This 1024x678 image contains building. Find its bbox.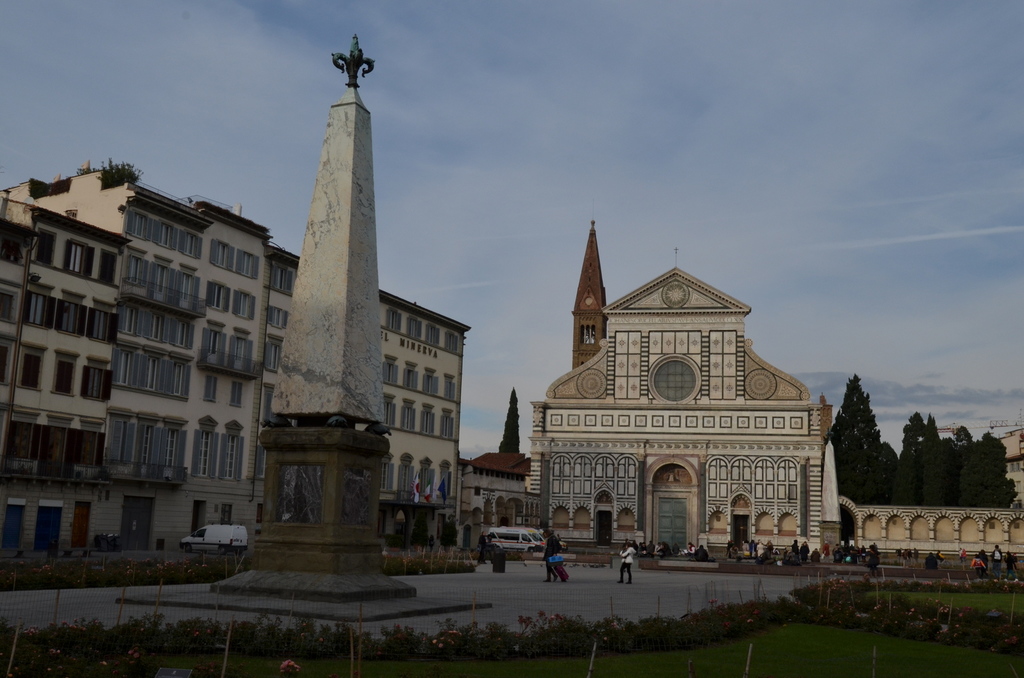
box=[570, 195, 609, 370].
